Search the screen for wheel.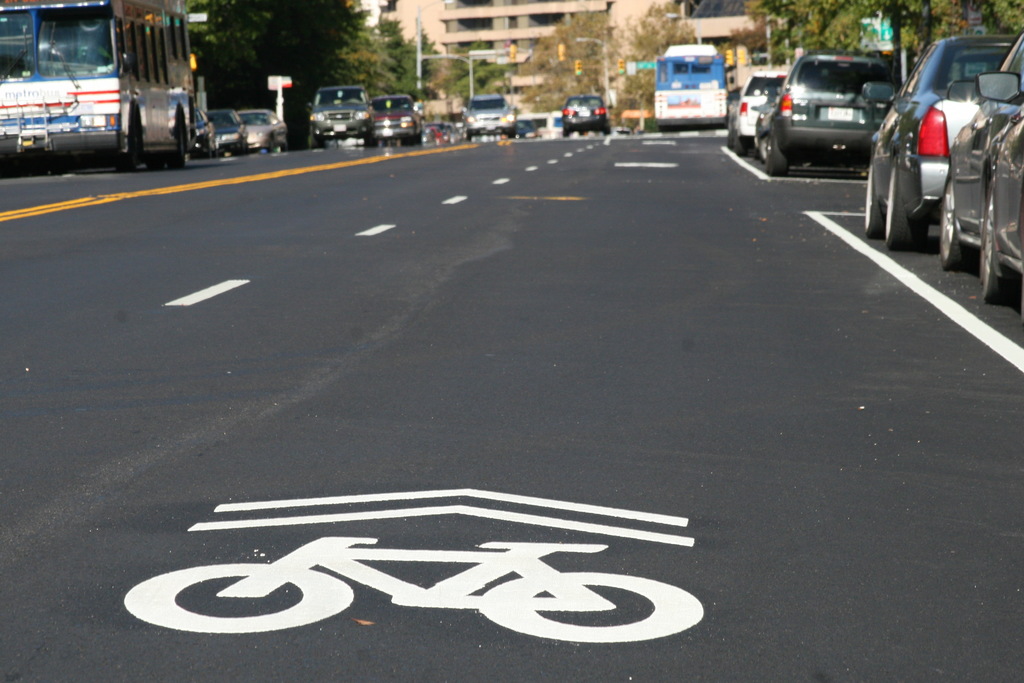
Found at 772, 138, 790, 175.
